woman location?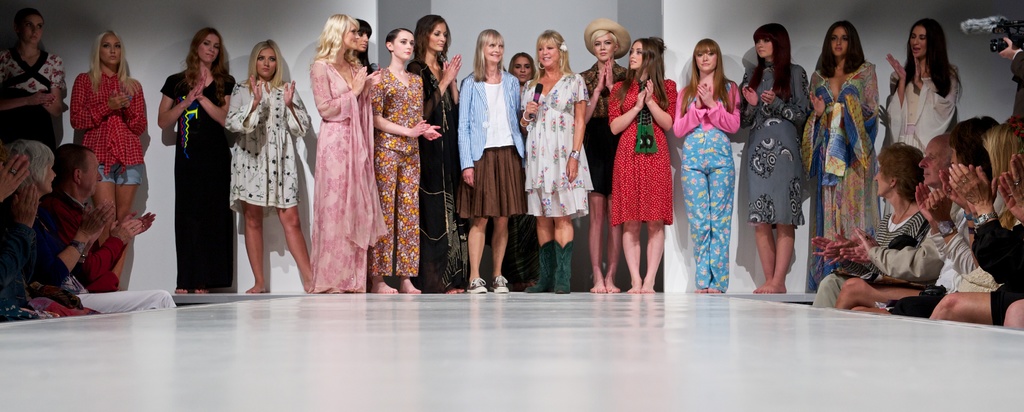
151:29:223:291
